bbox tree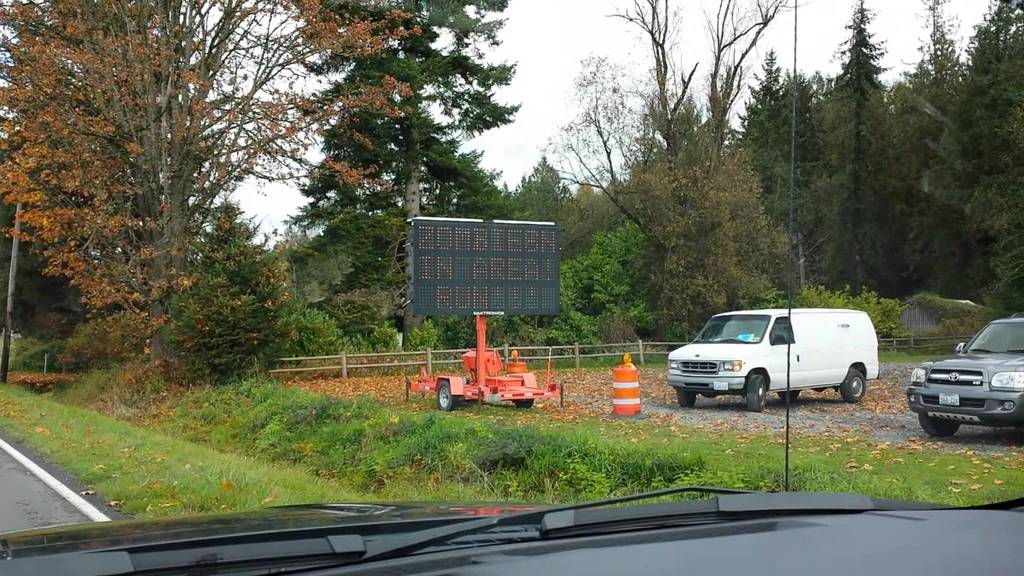
x1=960 y1=0 x2=1023 y2=320
